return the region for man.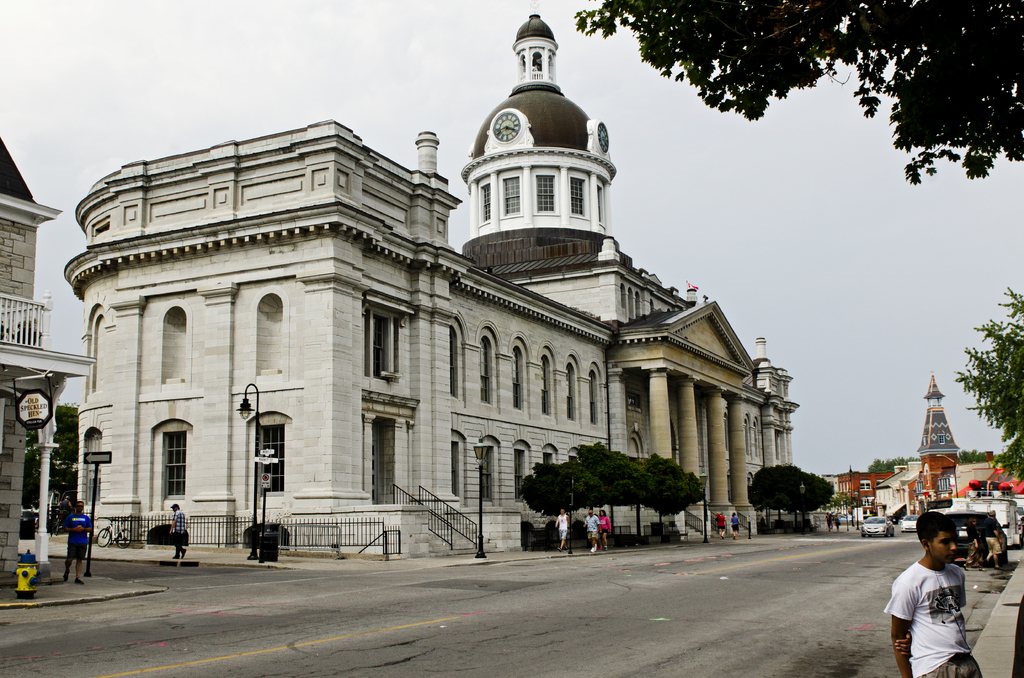
714, 510, 723, 537.
